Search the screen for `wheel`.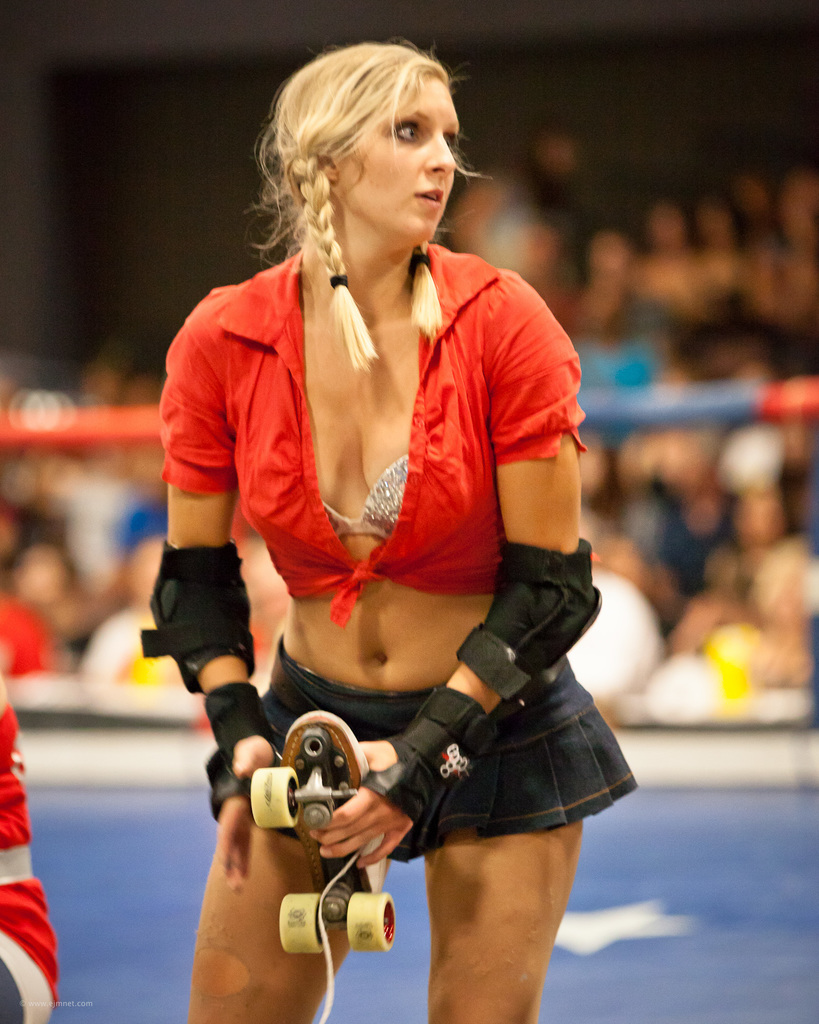
Found at [x1=252, y1=769, x2=299, y2=829].
